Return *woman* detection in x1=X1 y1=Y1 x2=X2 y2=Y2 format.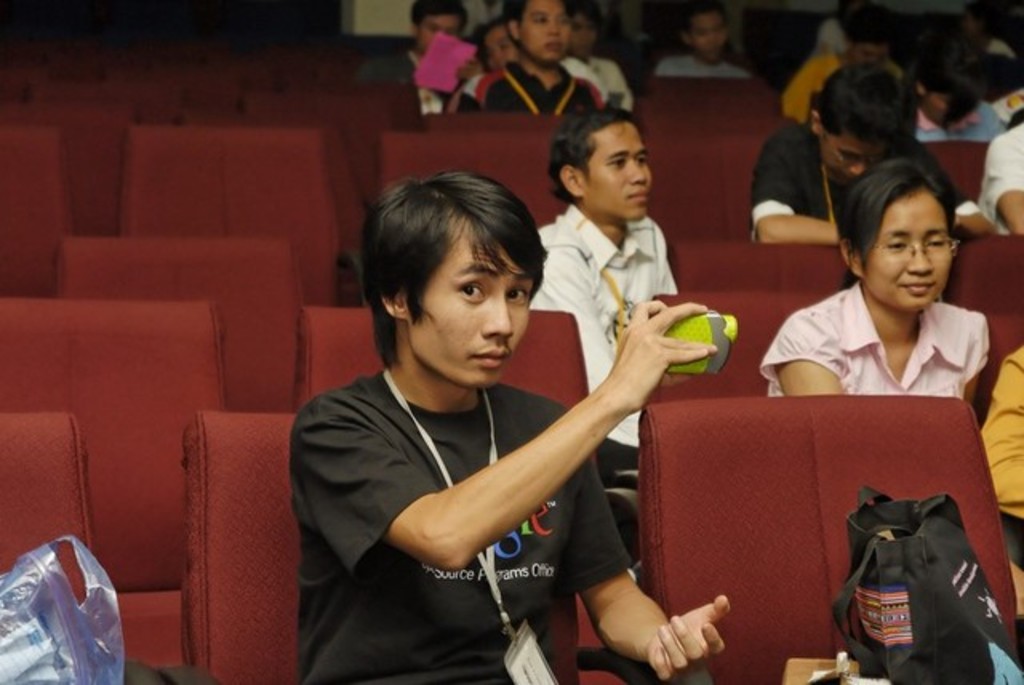
x1=762 y1=158 x2=990 y2=403.
